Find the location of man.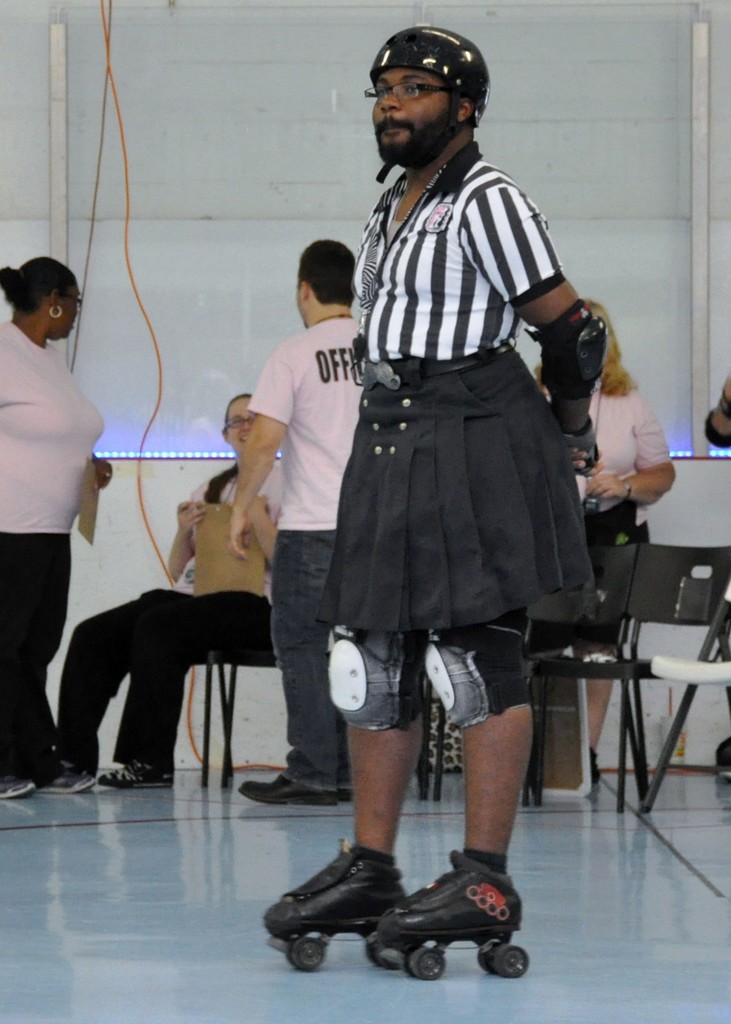
Location: region(230, 239, 367, 812).
